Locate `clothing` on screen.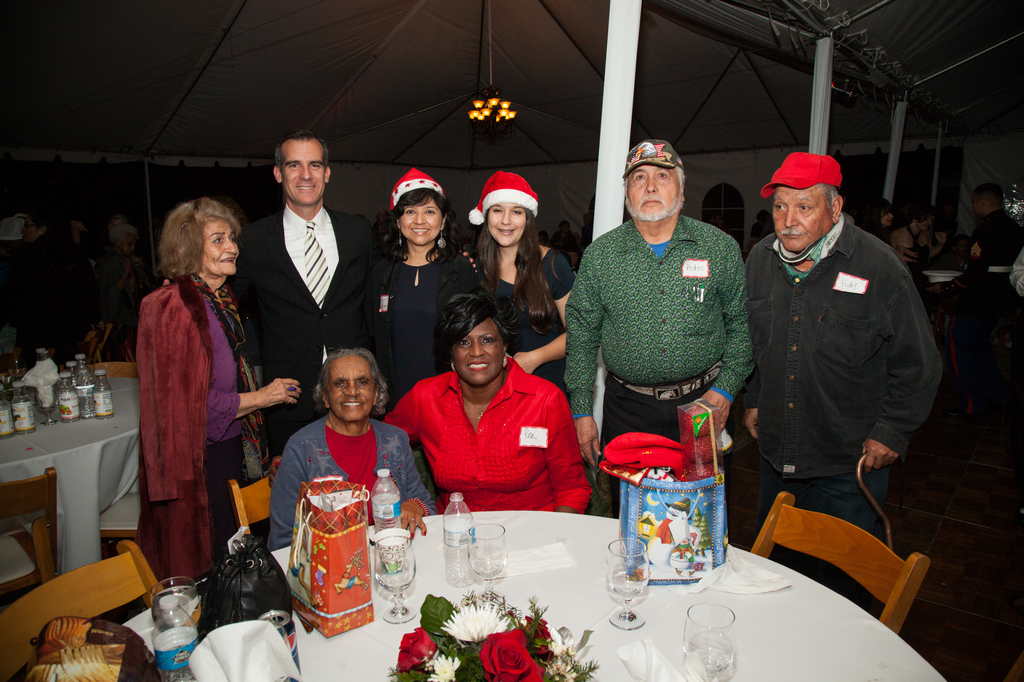
On screen at <box>372,247,490,382</box>.
